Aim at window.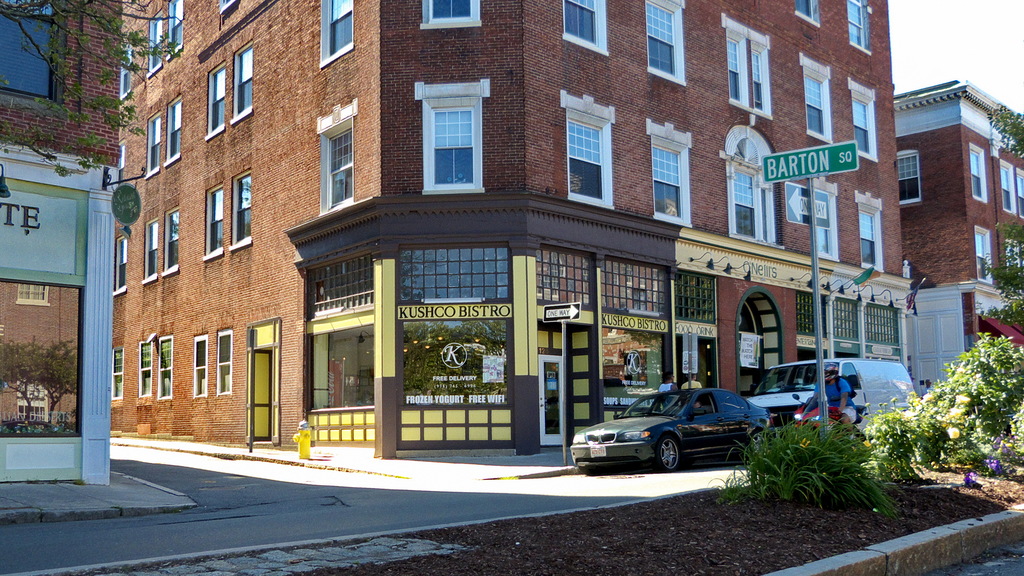
Aimed at bbox=(229, 172, 257, 242).
